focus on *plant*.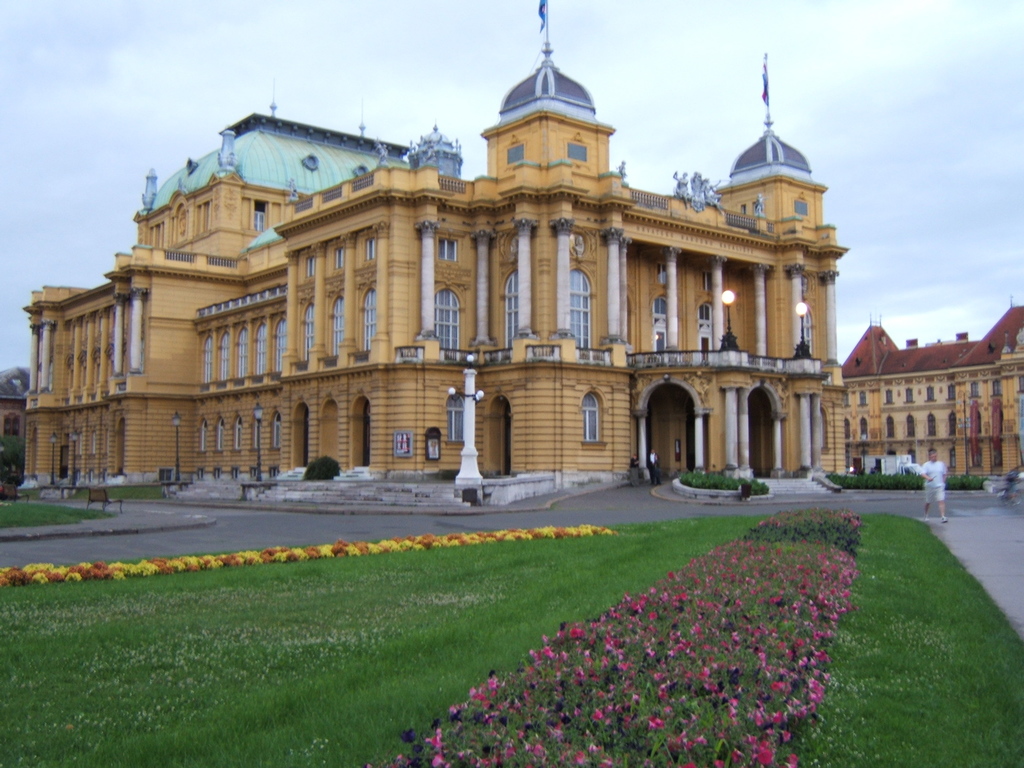
Focused at bbox=[117, 474, 170, 507].
